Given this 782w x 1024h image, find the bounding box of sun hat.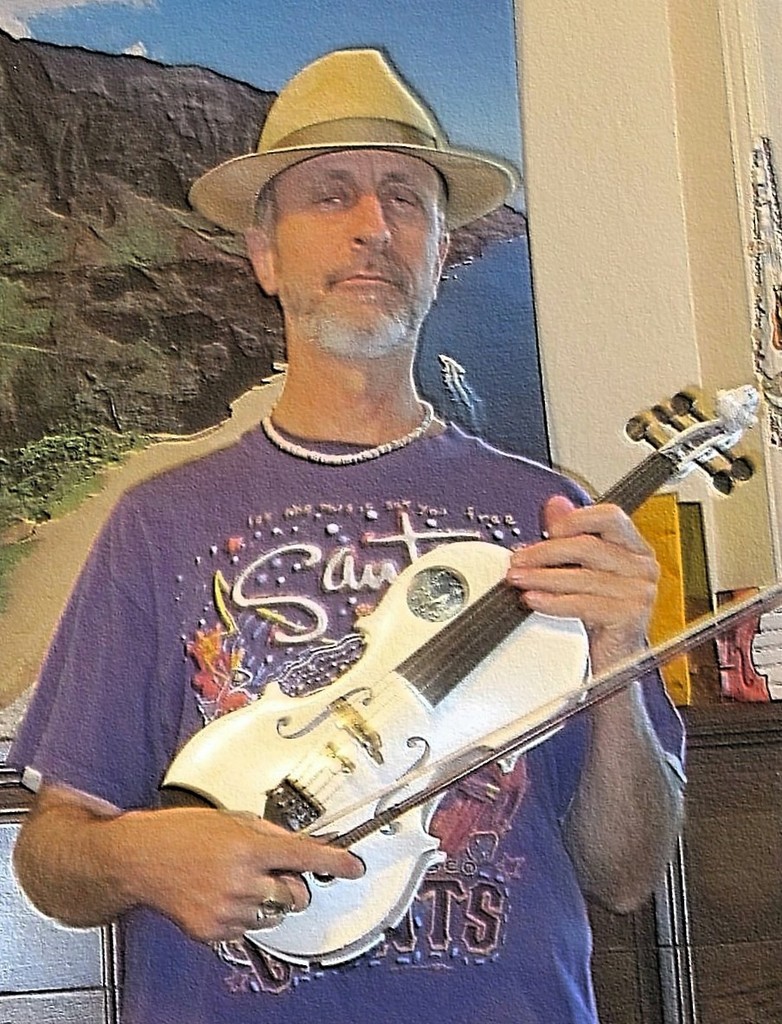
[left=183, top=44, right=514, bottom=239].
